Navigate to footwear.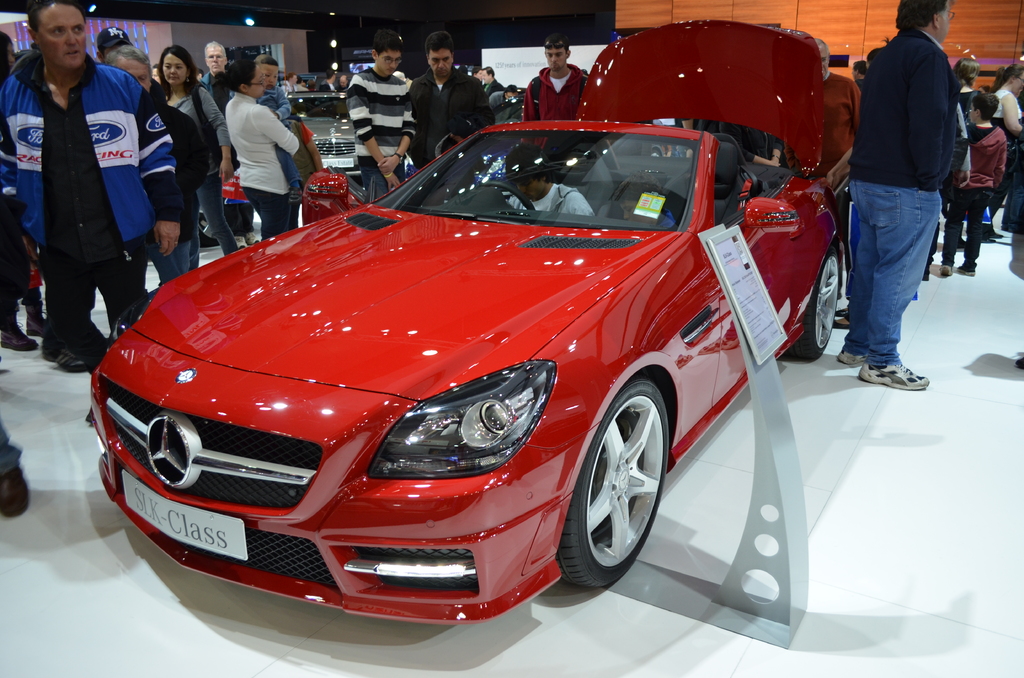
Navigation target: {"left": 834, "top": 302, "right": 846, "bottom": 316}.
